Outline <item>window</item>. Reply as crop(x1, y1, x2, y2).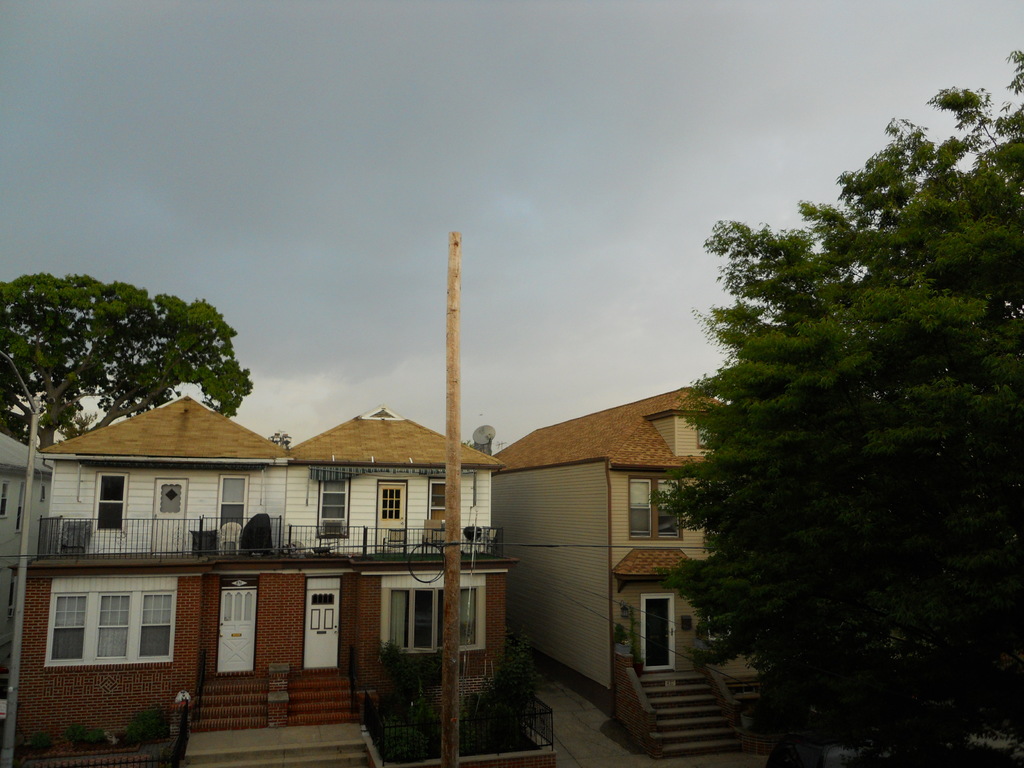
crop(98, 471, 123, 529).
